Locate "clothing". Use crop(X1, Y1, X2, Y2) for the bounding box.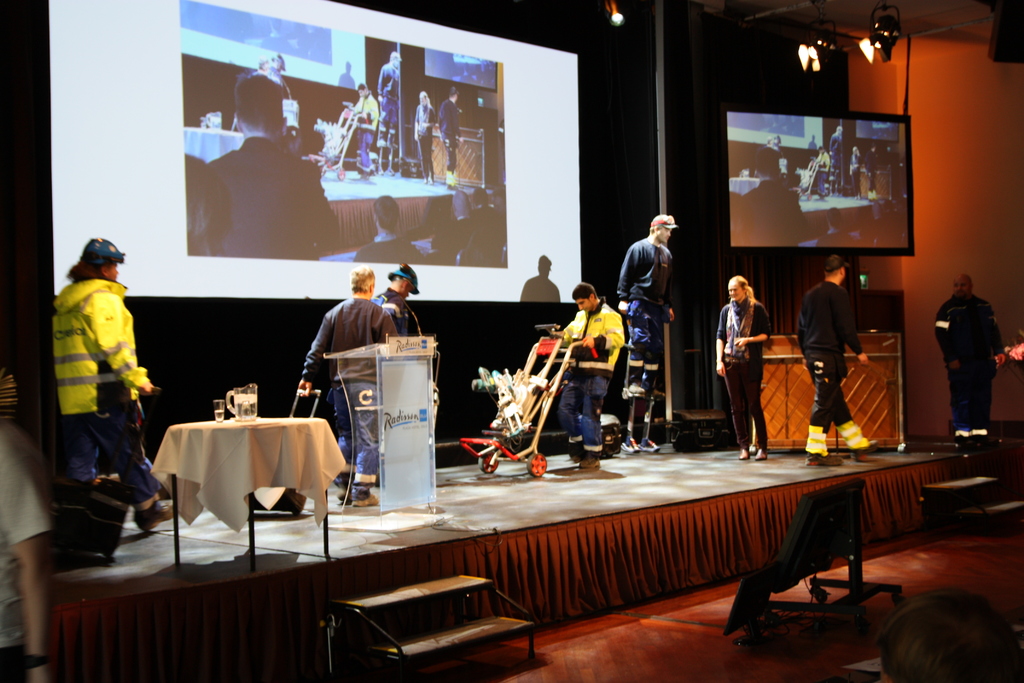
crop(800, 276, 861, 457).
